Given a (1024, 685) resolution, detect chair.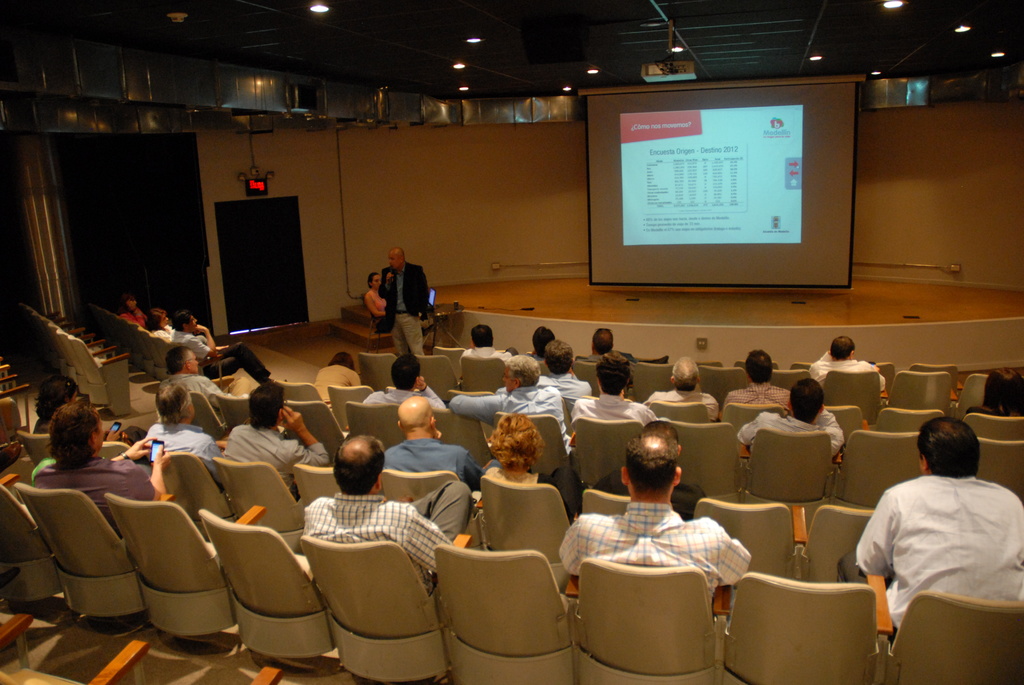
x1=186, y1=392, x2=227, y2=442.
